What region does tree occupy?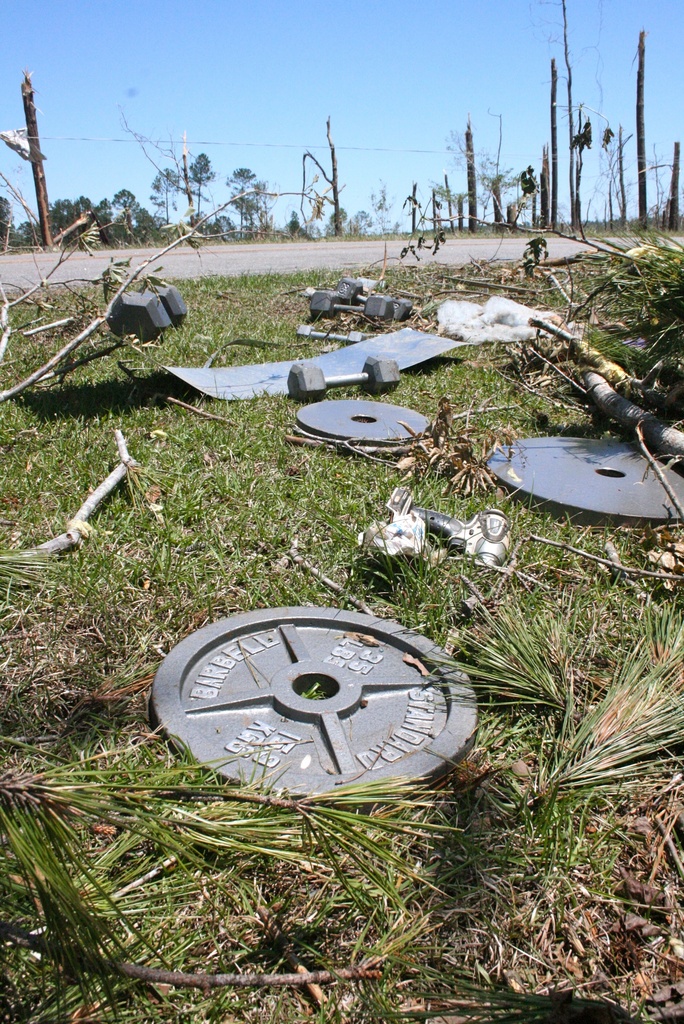
{"x1": 139, "y1": 167, "x2": 183, "y2": 221}.
